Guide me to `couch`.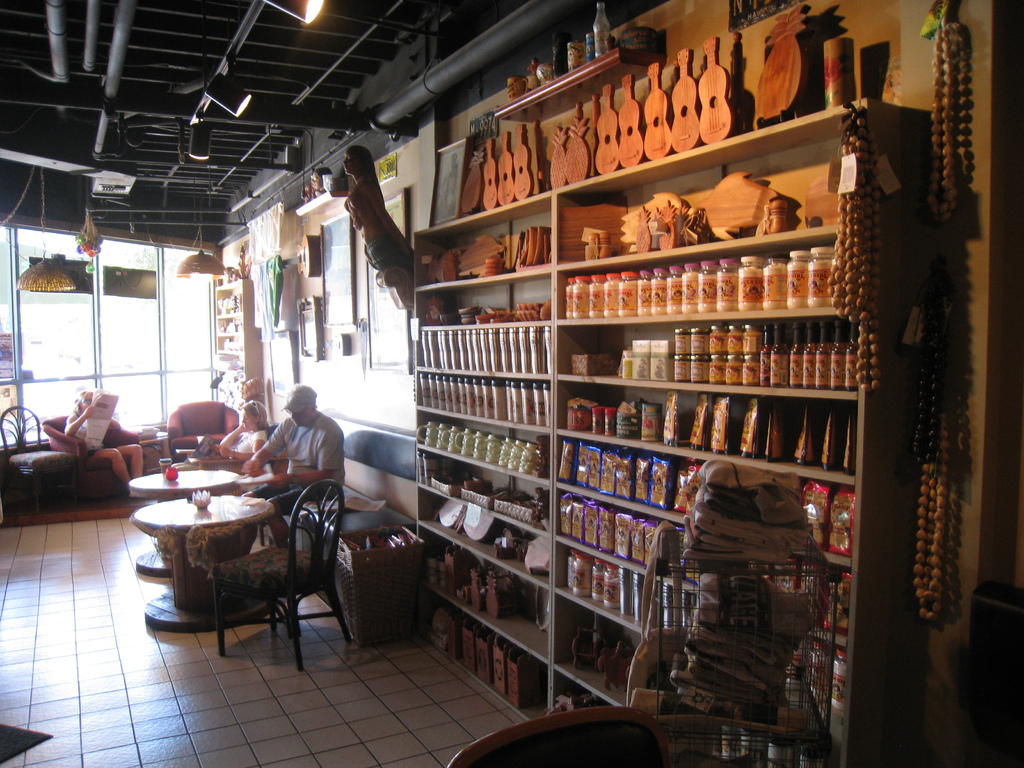
Guidance: [164,401,239,460].
